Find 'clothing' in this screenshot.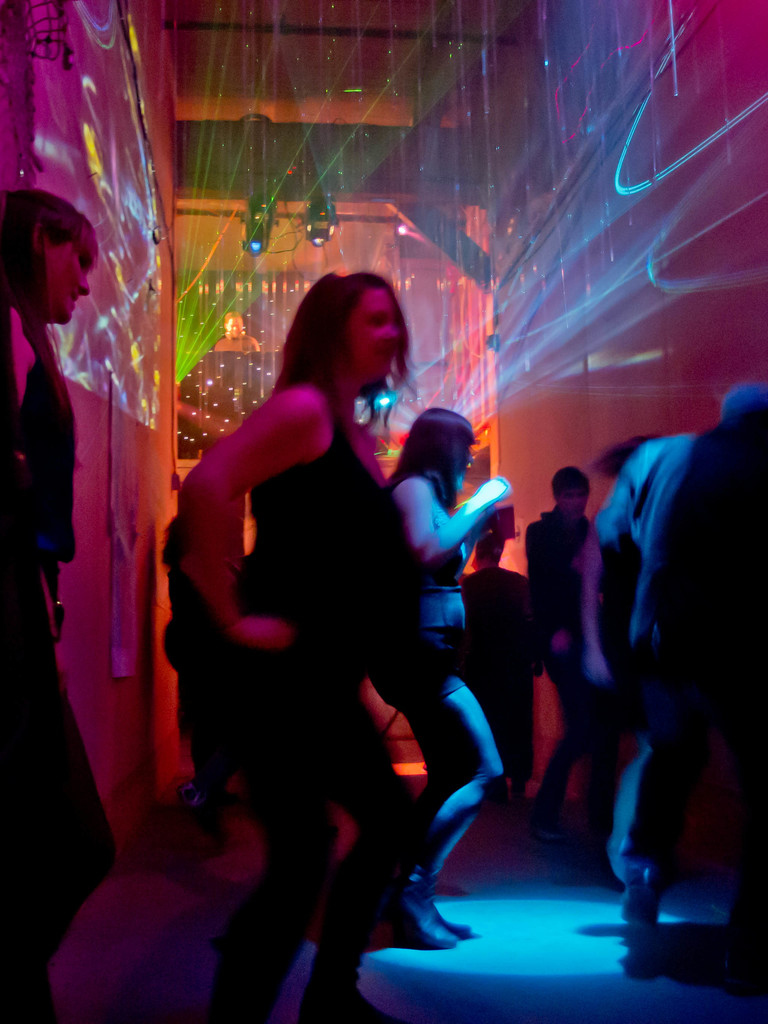
The bounding box for 'clothing' is pyautogui.locateOnScreen(572, 475, 646, 848).
